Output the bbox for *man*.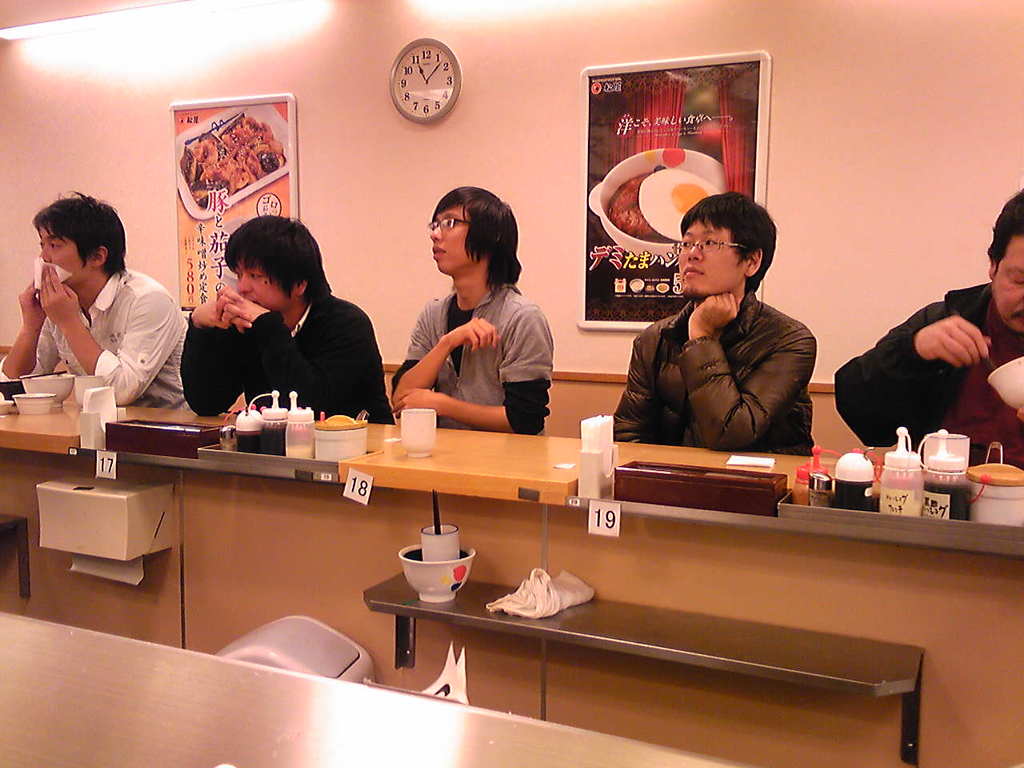
bbox(17, 198, 189, 421).
